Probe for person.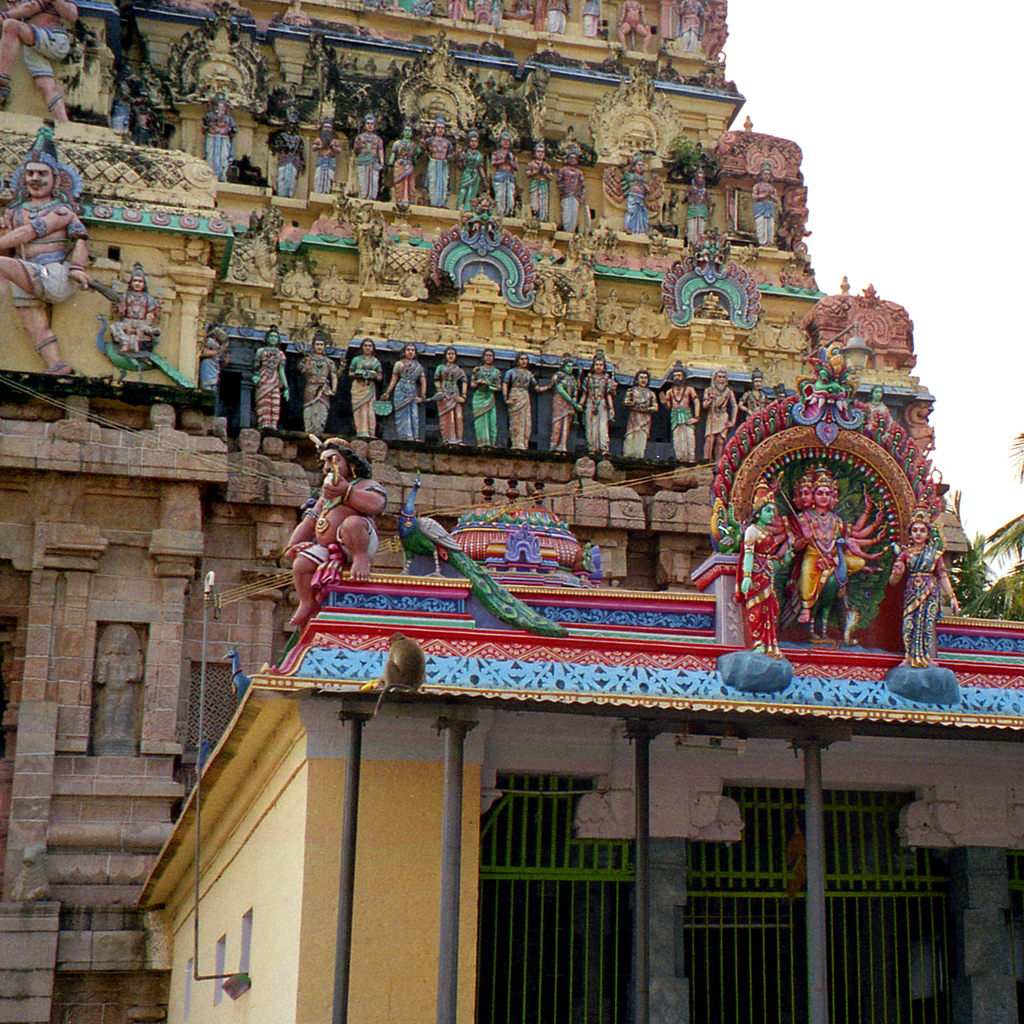
Probe result: box(386, 336, 428, 437).
